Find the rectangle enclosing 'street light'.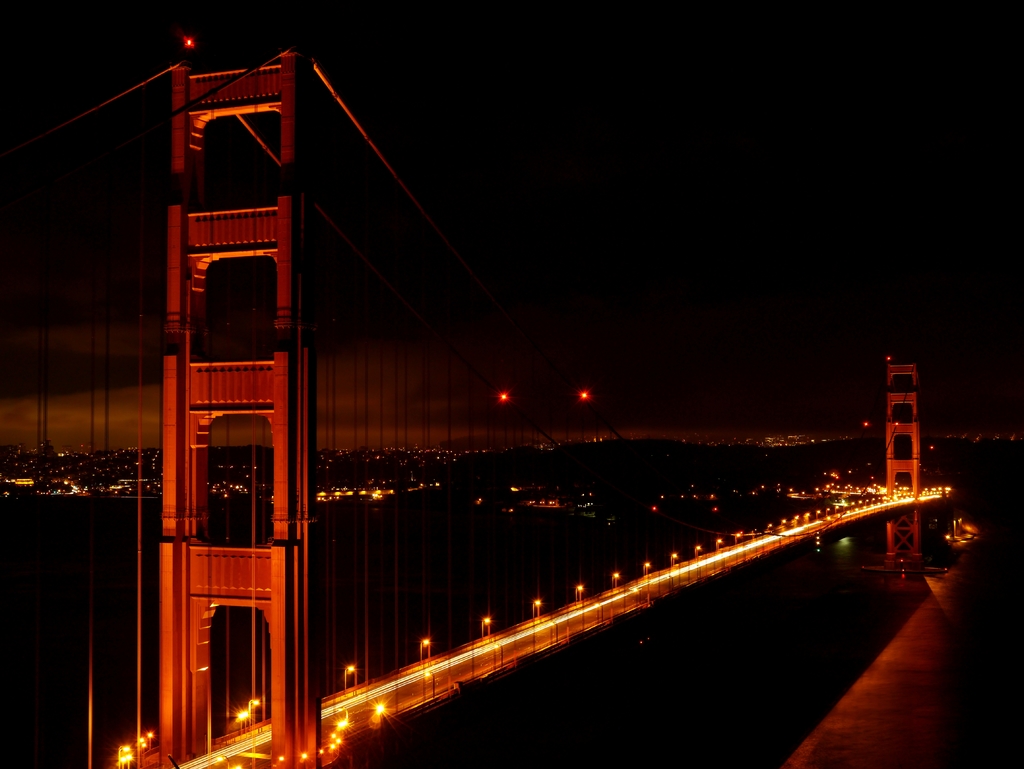
{"x1": 611, "y1": 571, "x2": 621, "y2": 588}.
